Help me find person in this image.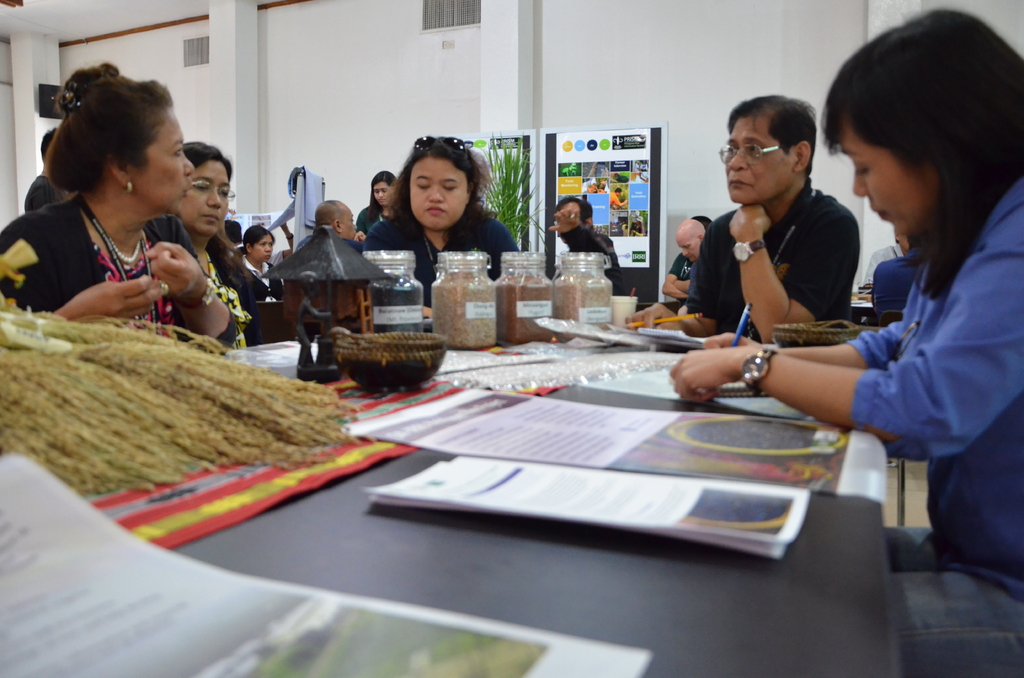
Found it: [667,11,1023,674].
